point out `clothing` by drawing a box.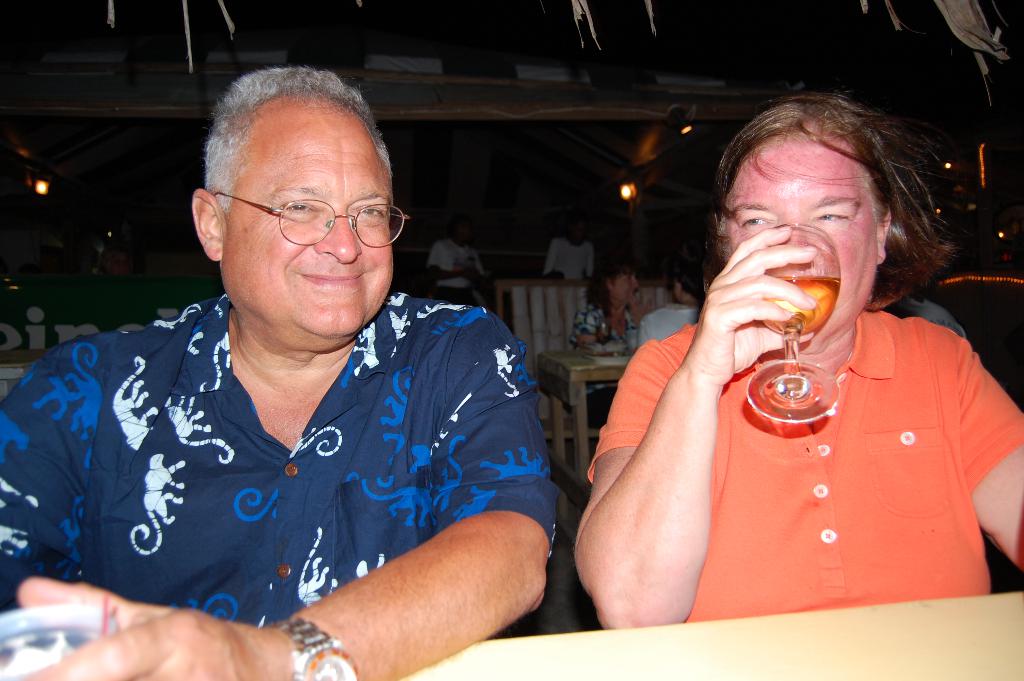
0/290/561/629.
